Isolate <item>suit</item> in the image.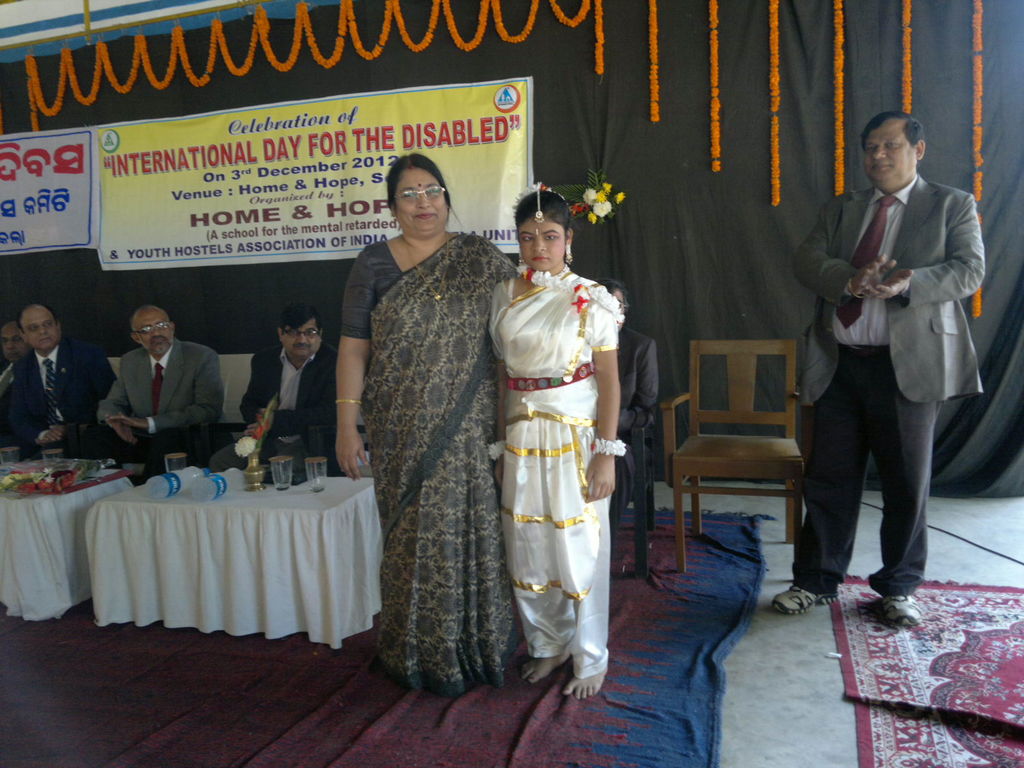
Isolated region: box(212, 342, 342, 475).
